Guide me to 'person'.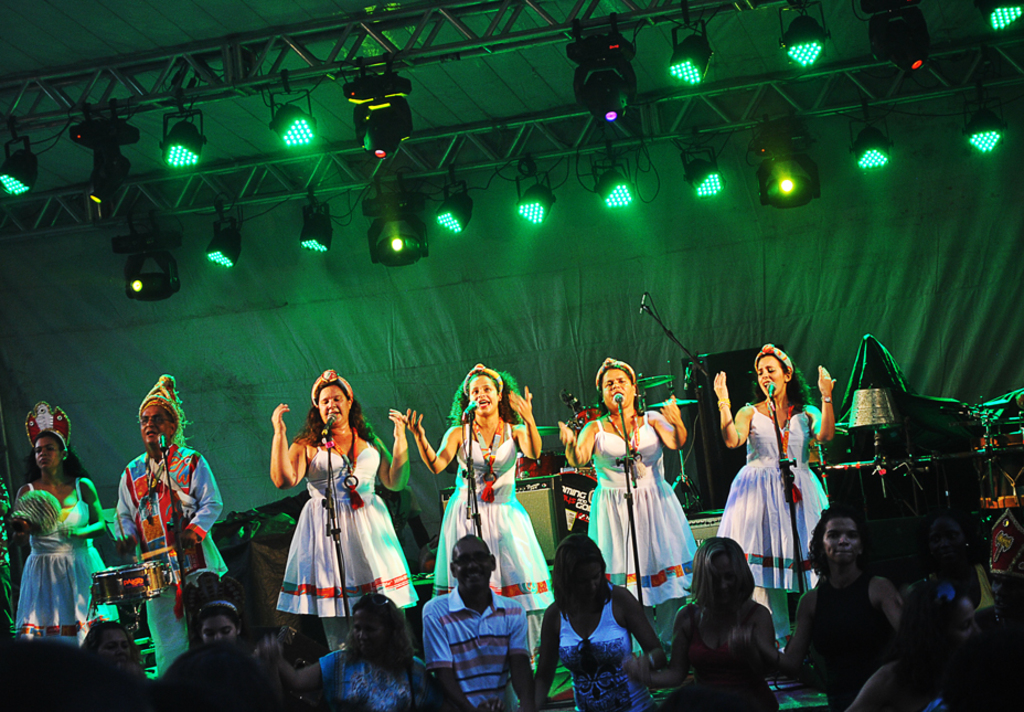
Guidance: [12,429,105,641].
